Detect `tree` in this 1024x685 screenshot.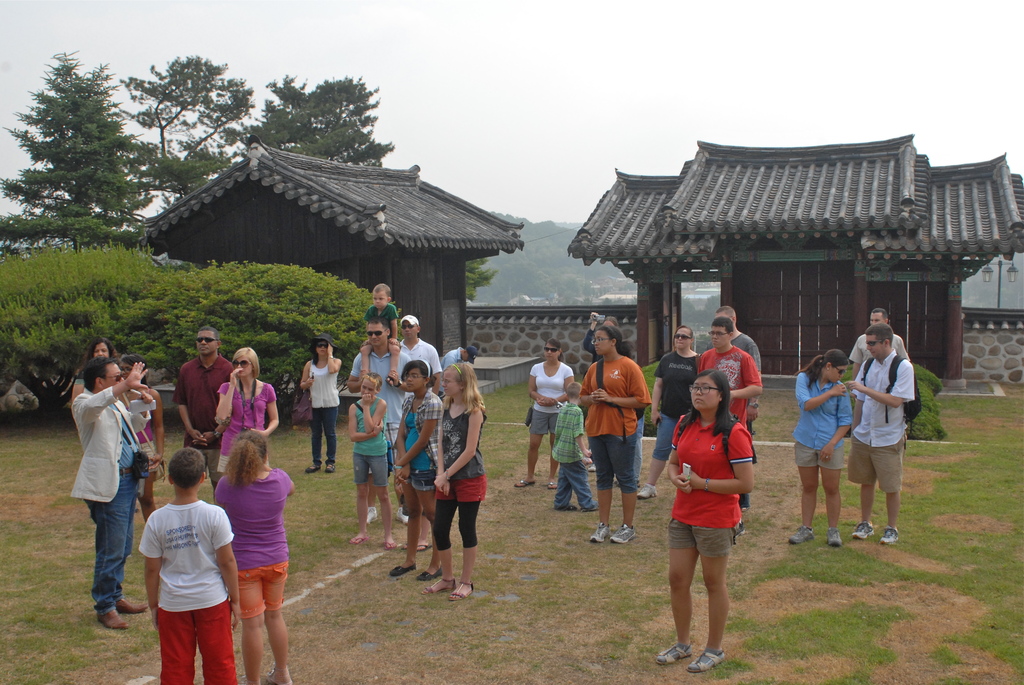
Detection: <region>0, 38, 147, 258</region>.
